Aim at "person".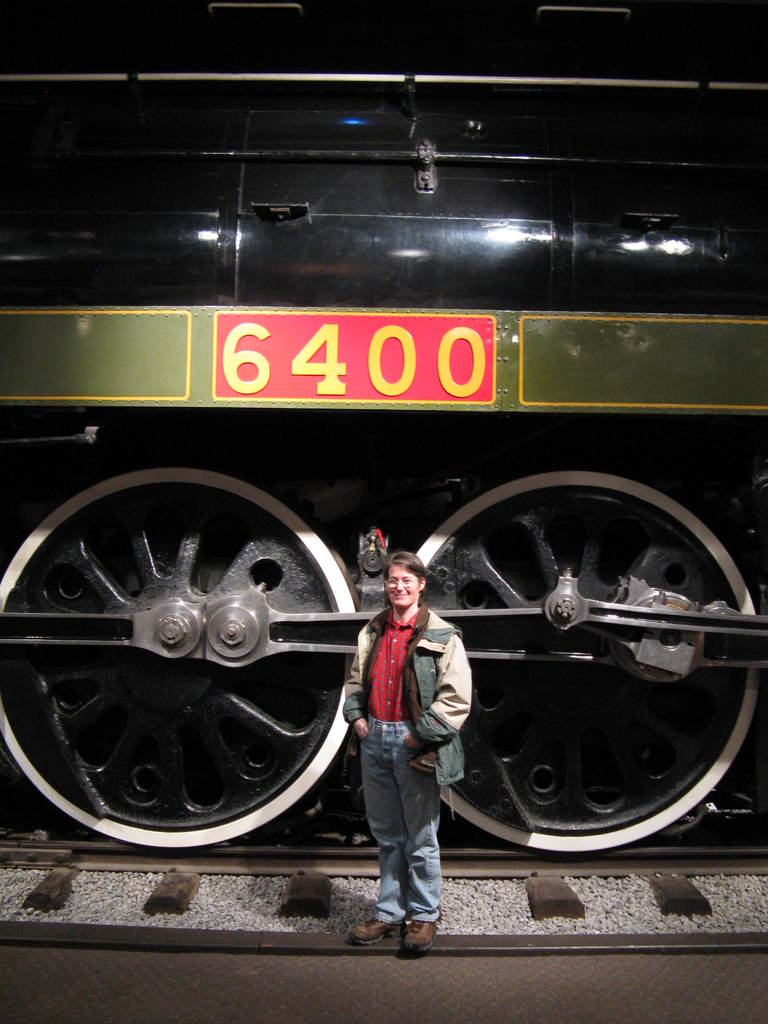
Aimed at [344,555,473,957].
